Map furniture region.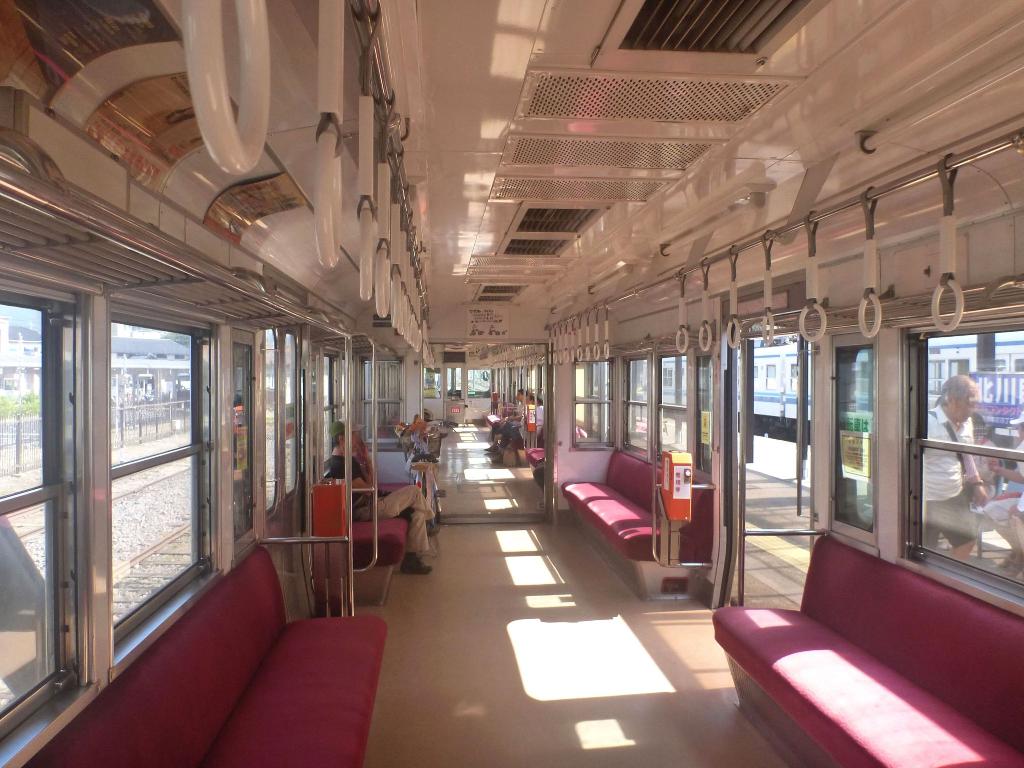
Mapped to x1=712, y1=534, x2=1023, y2=767.
